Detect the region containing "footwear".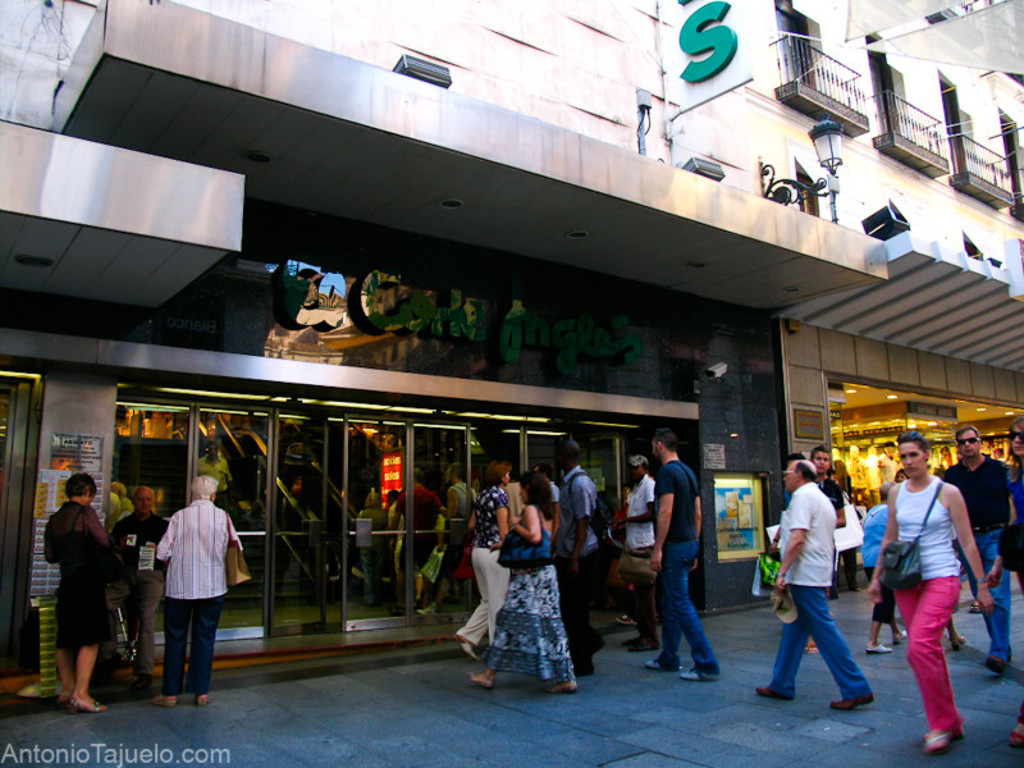
x1=860, y1=641, x2=890, y2=652.
